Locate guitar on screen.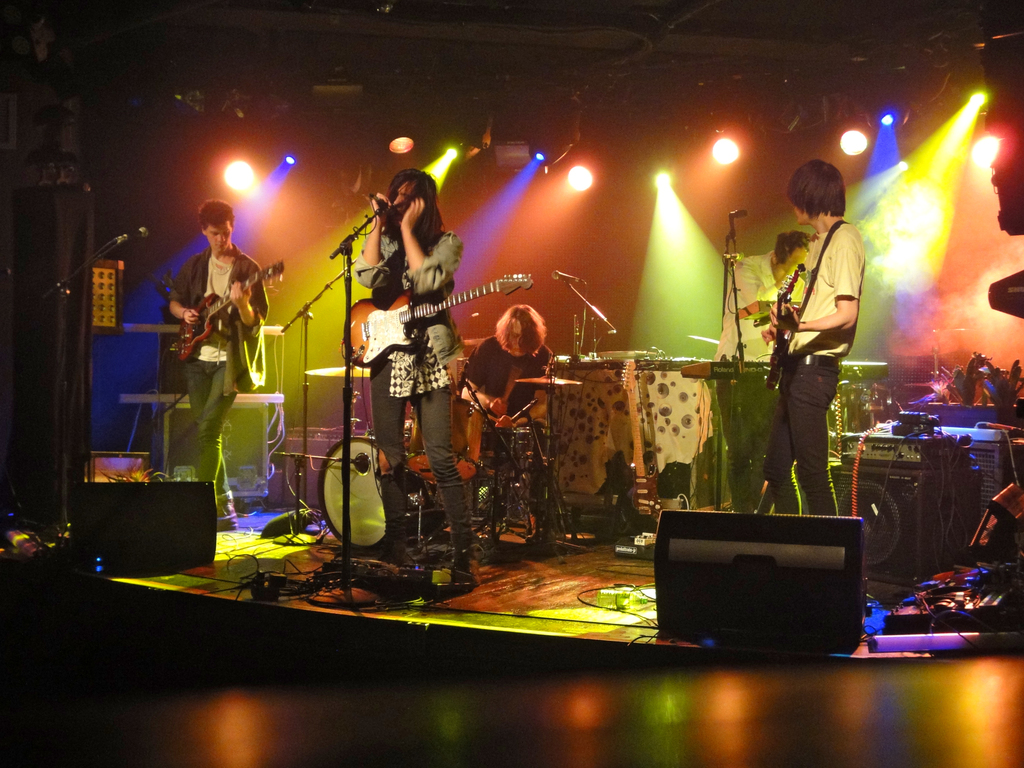
On screen at [177,256,287,355].
